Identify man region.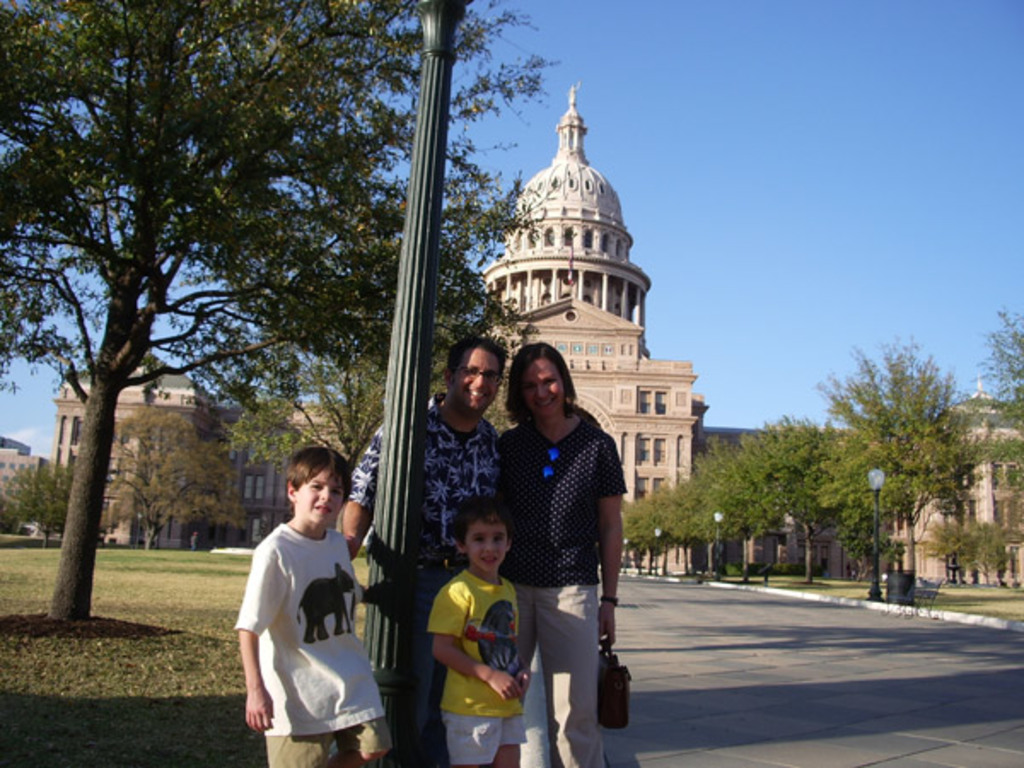
Region: x1=346 y1=336 x2=509 y2=766.
